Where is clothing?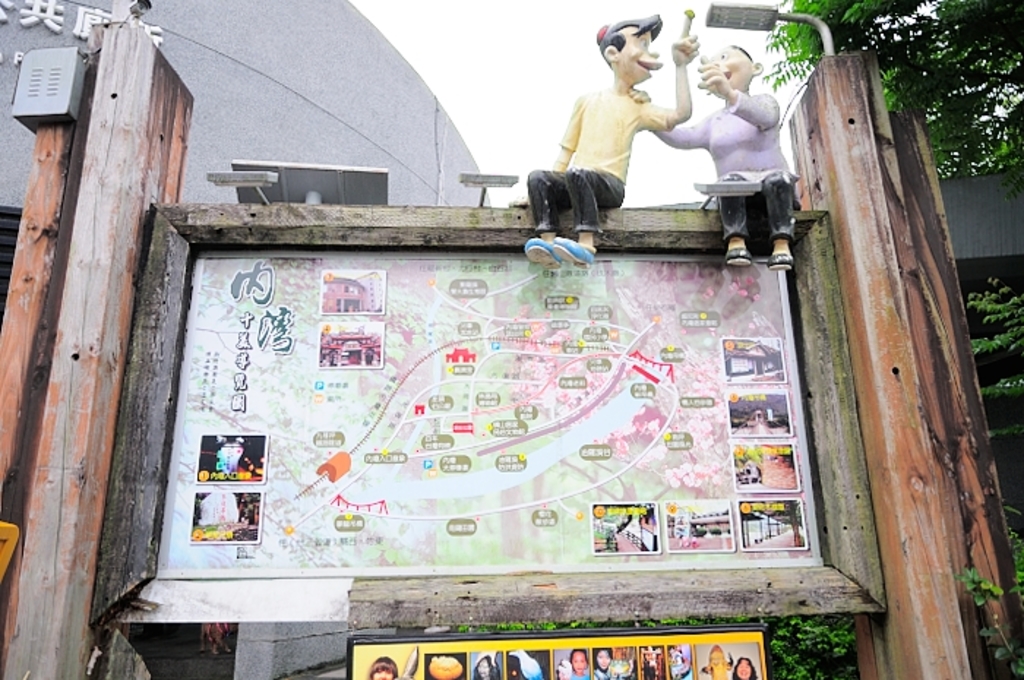
666/94/799/235.
